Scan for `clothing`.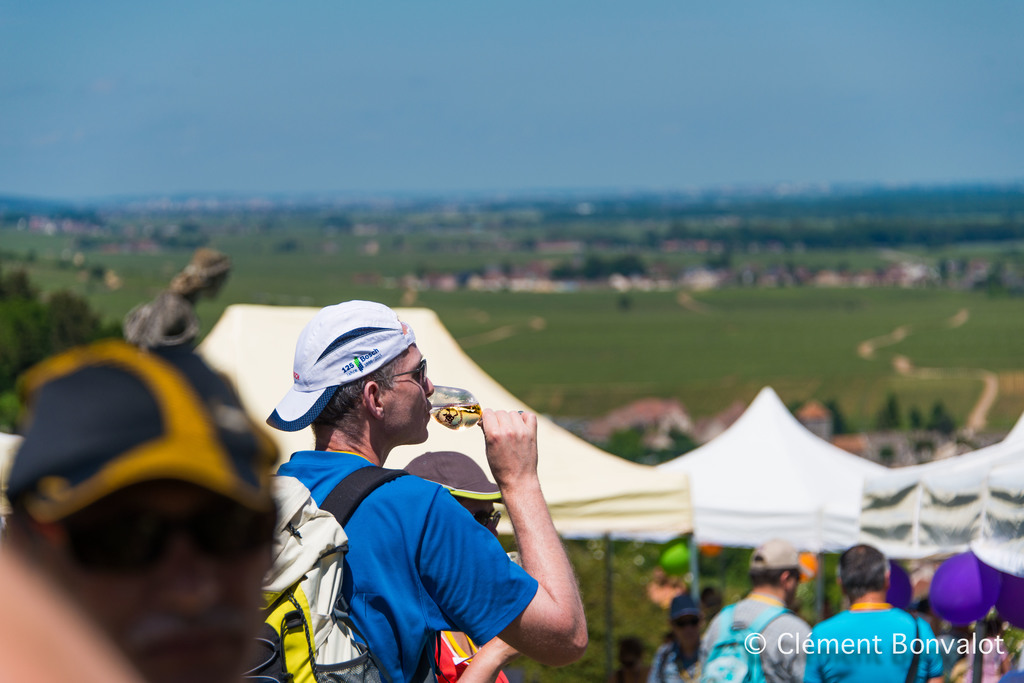
Scan result: (left=696, top=594, right=815, bottom=682).
